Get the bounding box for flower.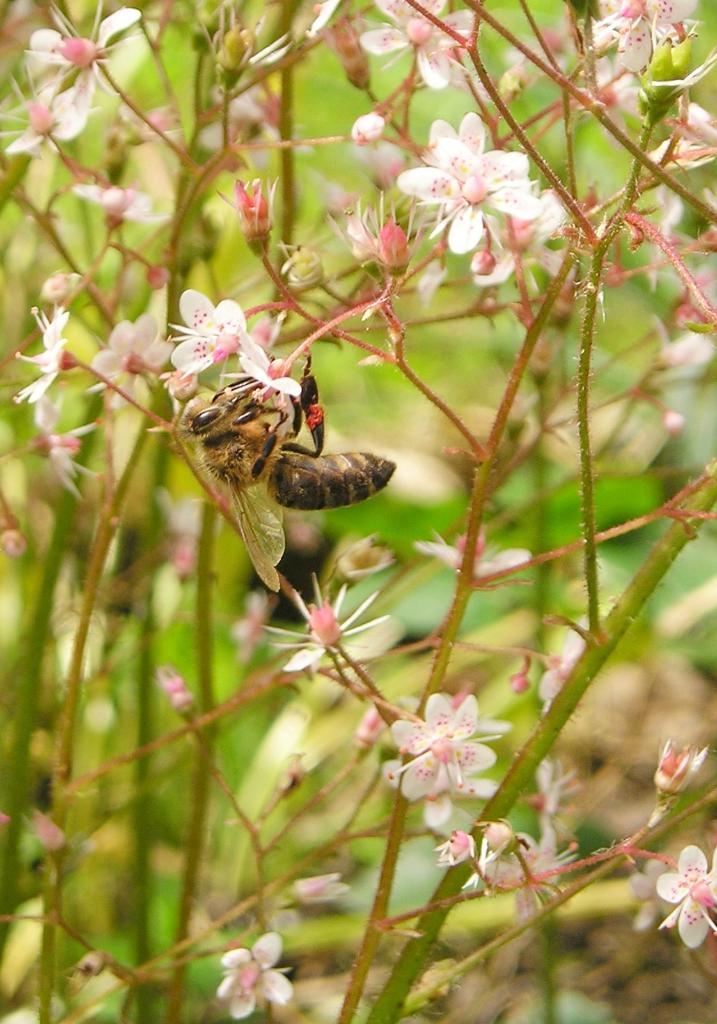
[648,314,705,371].
